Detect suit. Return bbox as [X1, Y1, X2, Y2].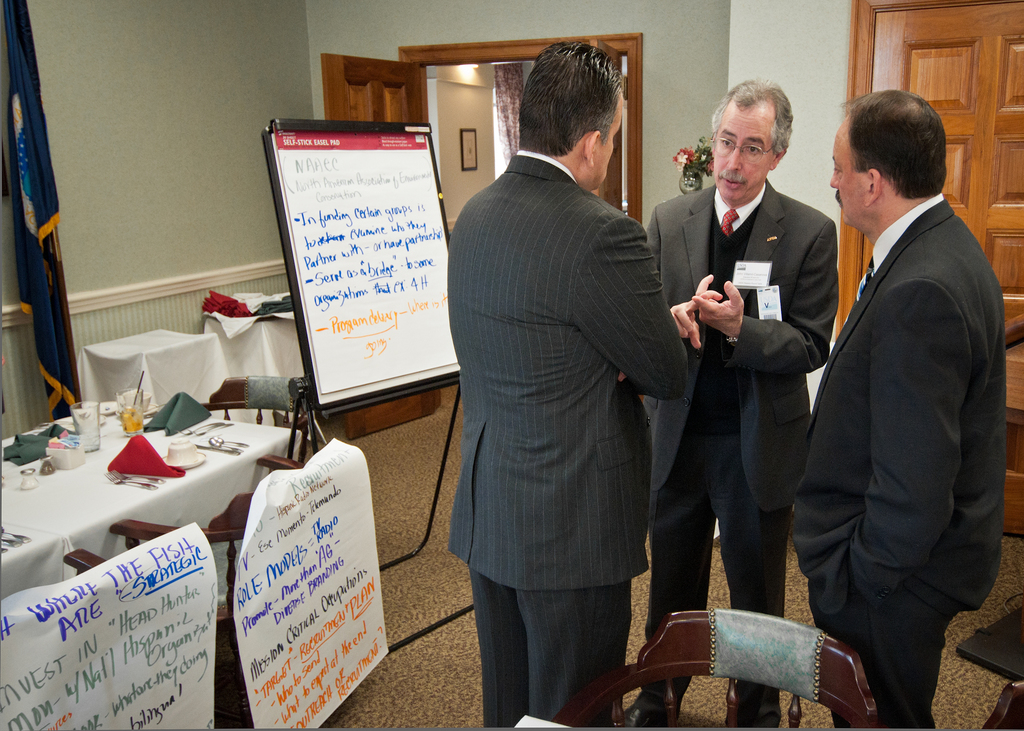
[808, 78, 1014, 718].
